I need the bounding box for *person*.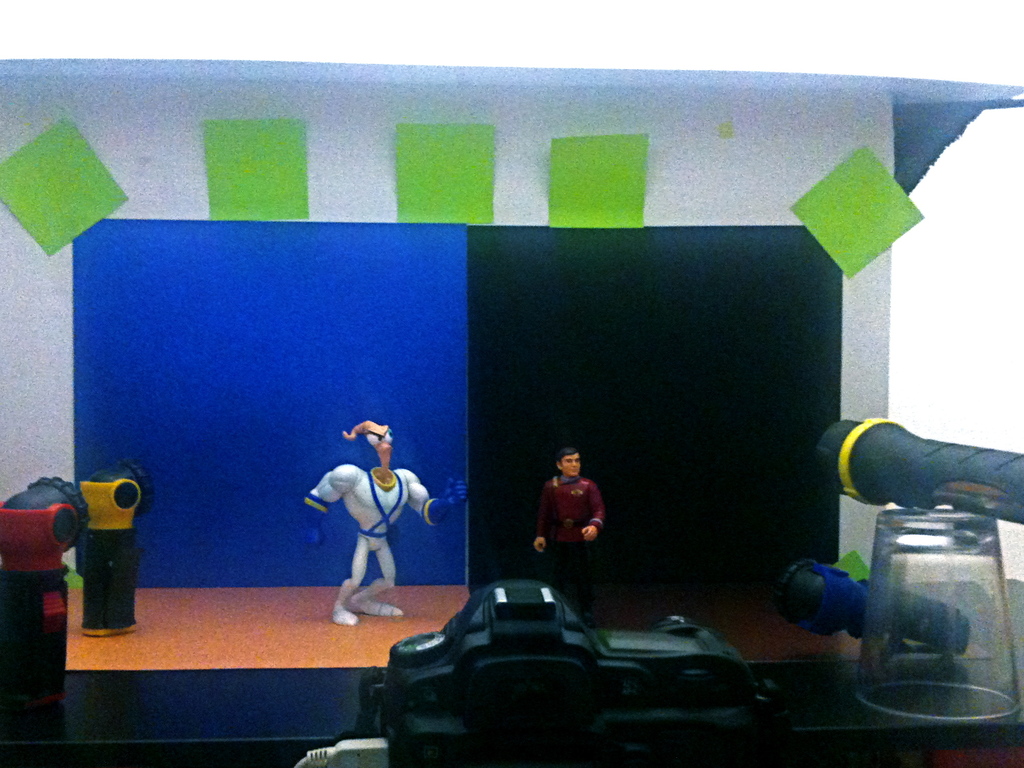
Here it is: <region>297, 415, 463, 632</region>.
